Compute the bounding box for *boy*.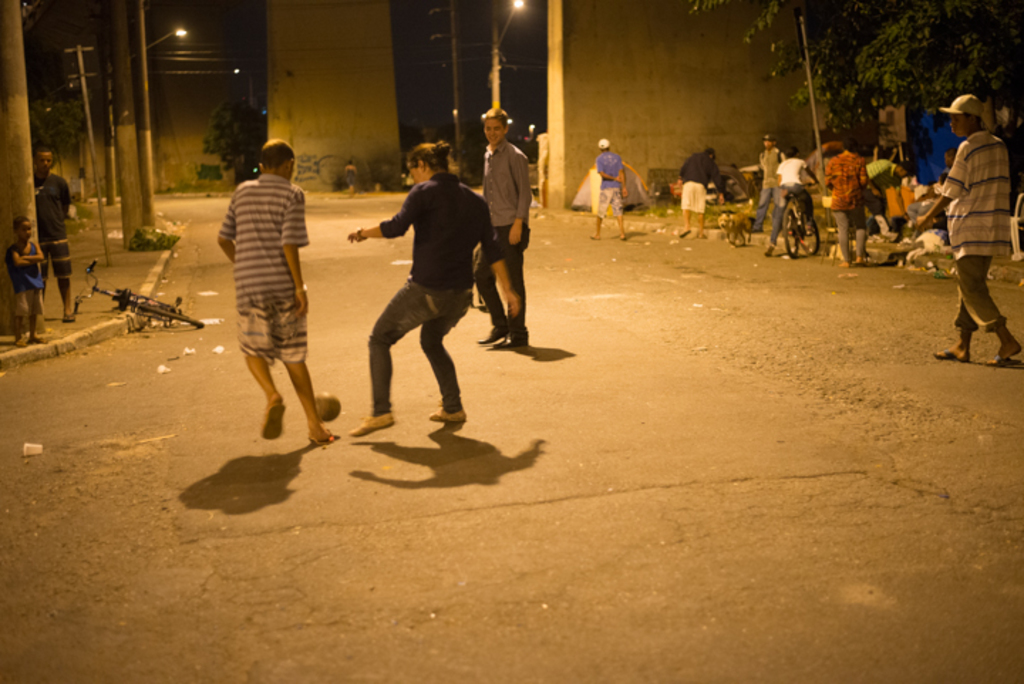
region(759, 144, 818, 255).
